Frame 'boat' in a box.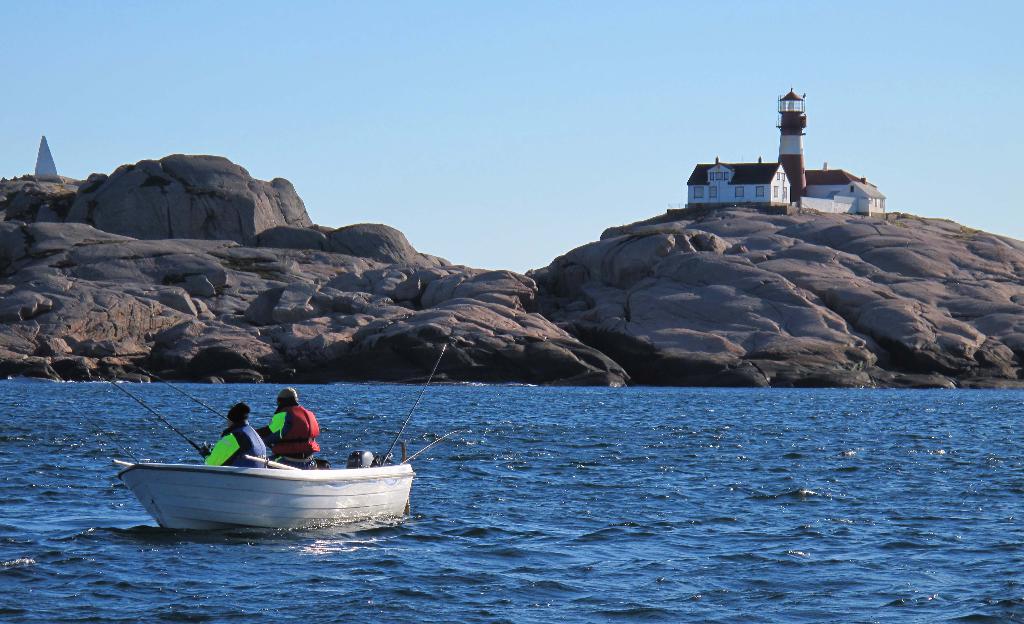
110/457/414/532.
